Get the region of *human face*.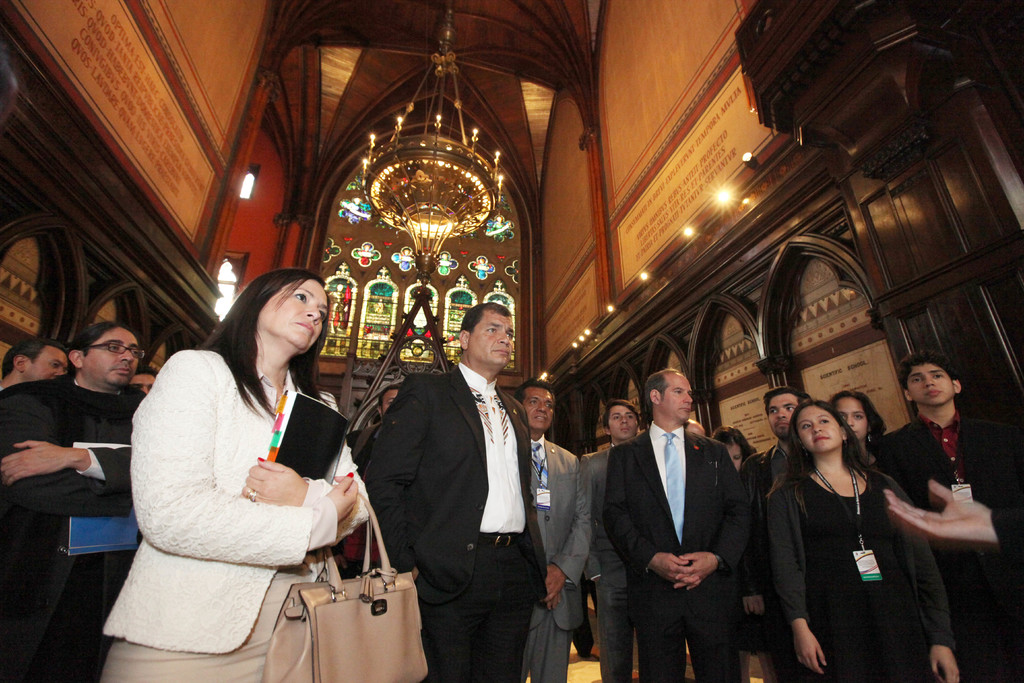
[left=525, top=388, right=556, bottom=429].
